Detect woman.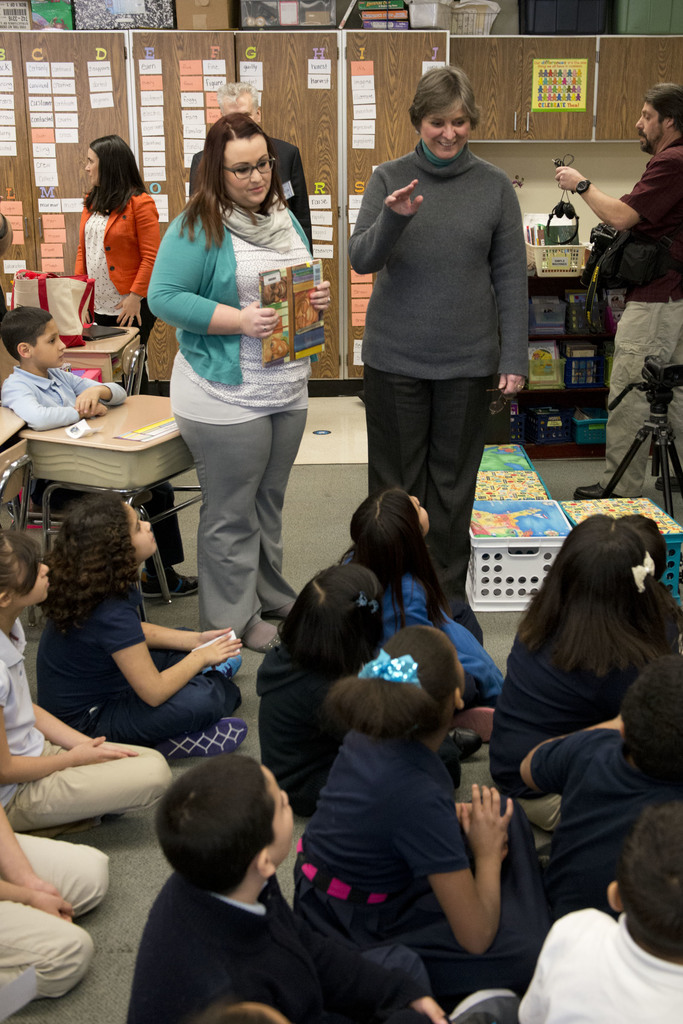
Detected at [140, 114, 326, 646].
